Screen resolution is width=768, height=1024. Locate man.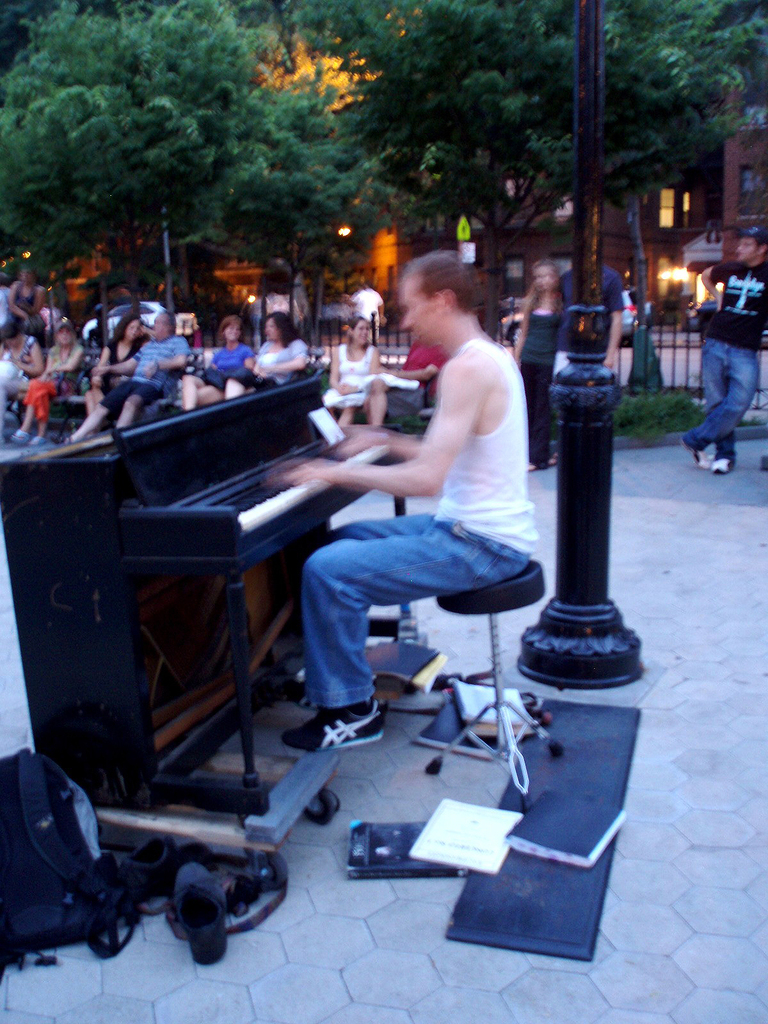
region(0, 258, 39, 337).
